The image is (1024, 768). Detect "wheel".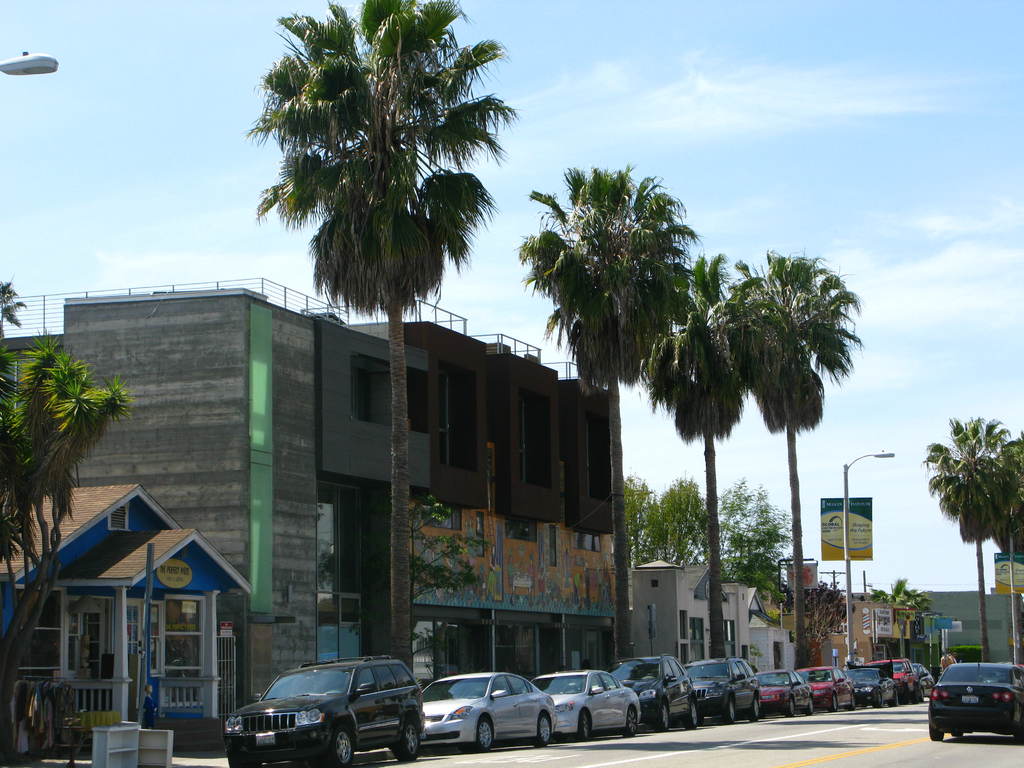
Detection: (662, 700, 670, 730).
